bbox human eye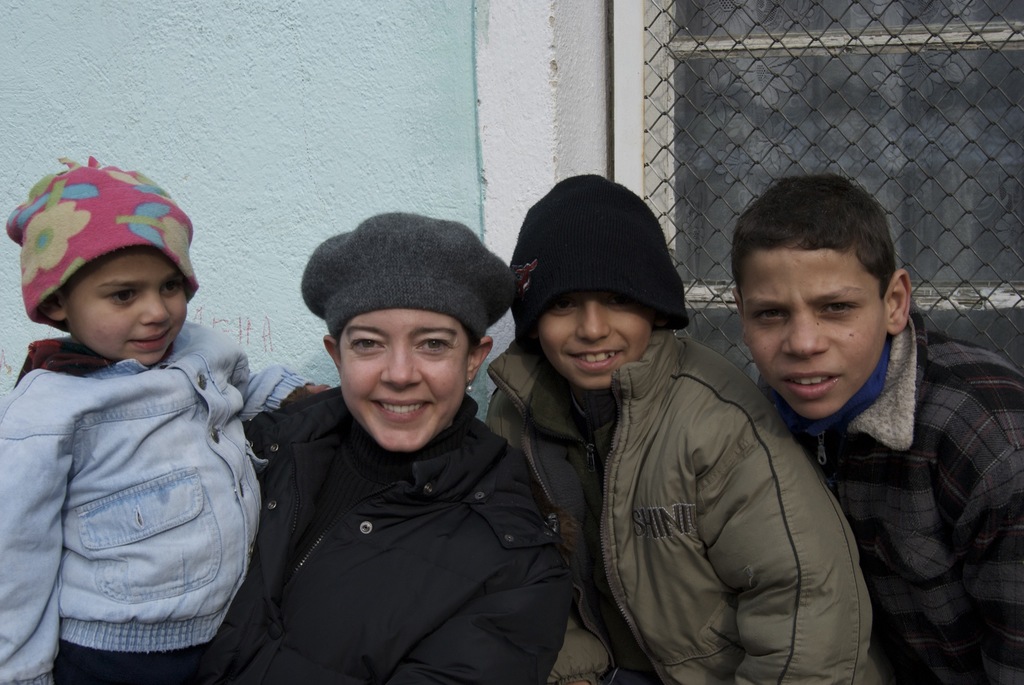
110:288:143:305
